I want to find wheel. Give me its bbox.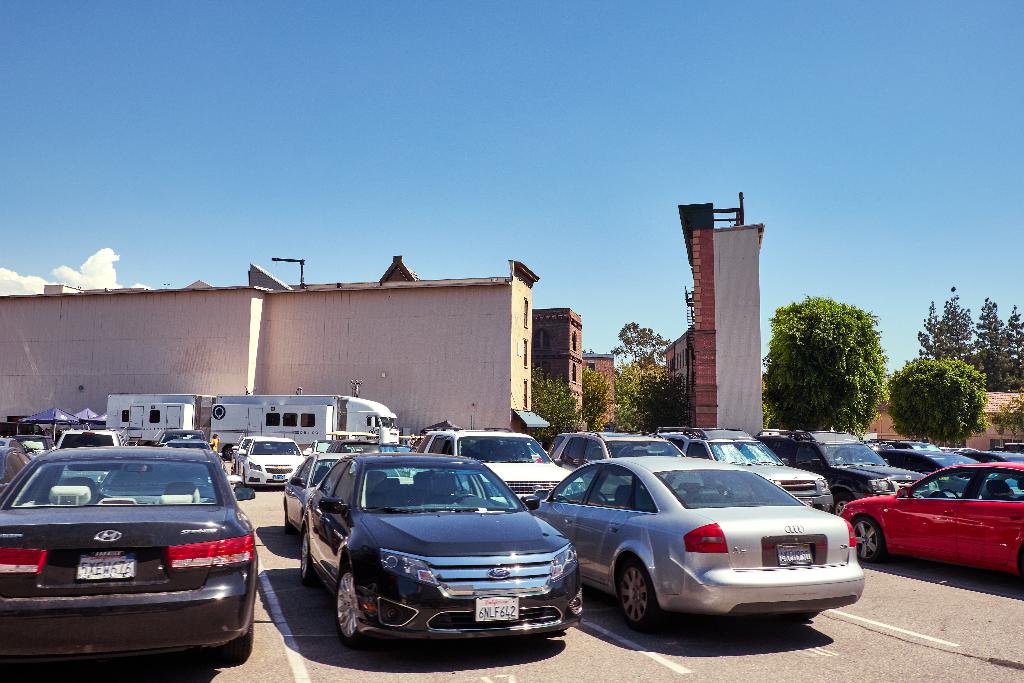
241,469,246,489.
